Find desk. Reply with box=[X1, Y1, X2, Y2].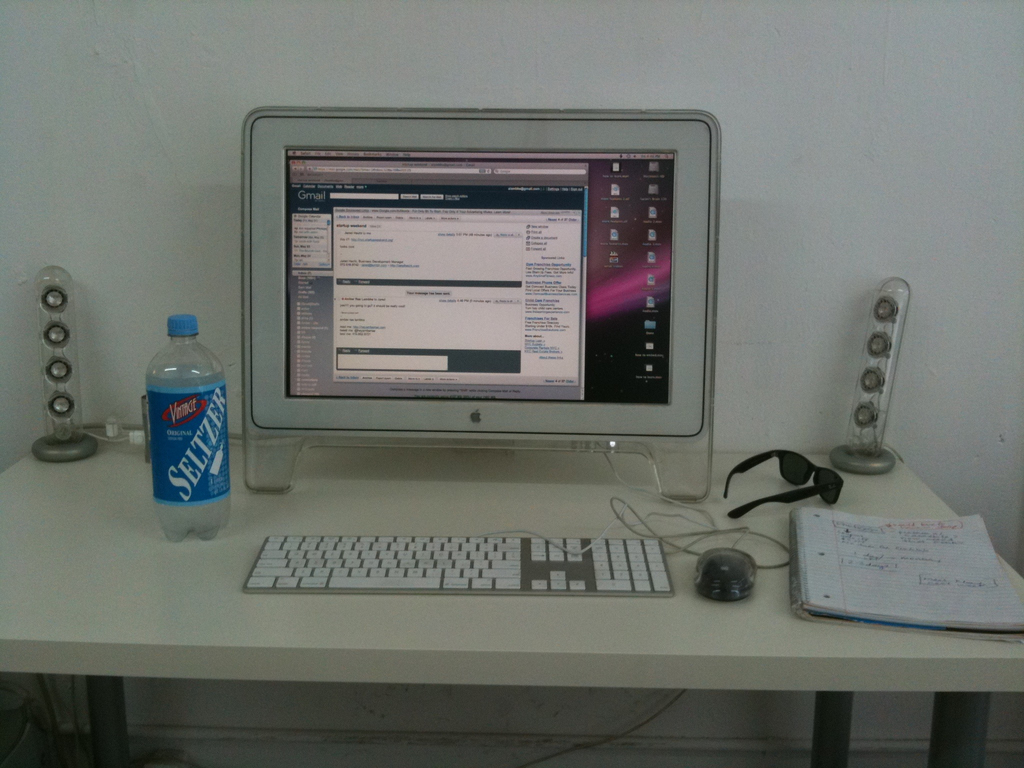
box=[0, 344, 1023, 767].
